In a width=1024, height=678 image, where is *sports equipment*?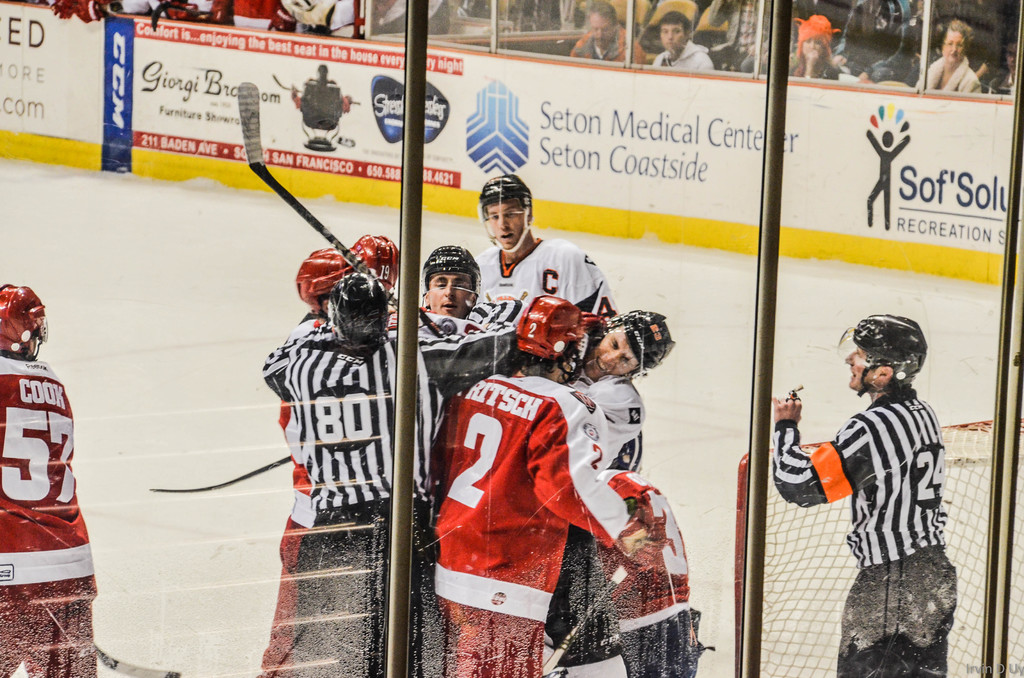
pyautogui.locateOnScreen(600, 309, 673, 378).
